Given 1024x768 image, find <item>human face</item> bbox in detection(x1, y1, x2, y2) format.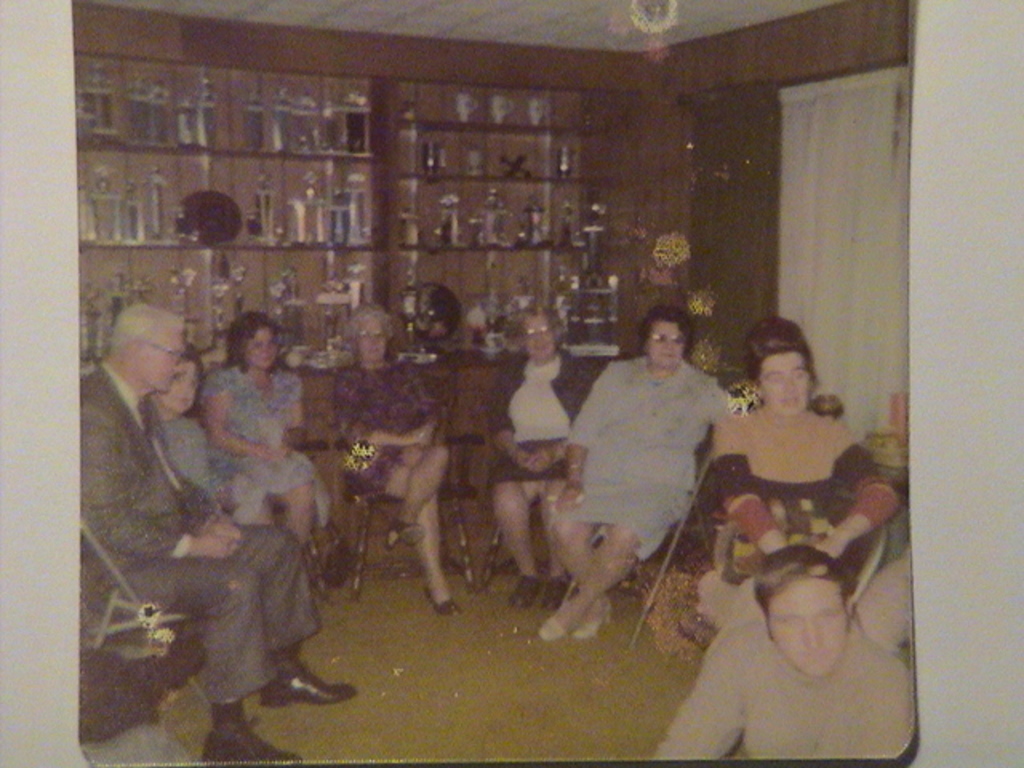
detection(650, 325, 682, 365).
